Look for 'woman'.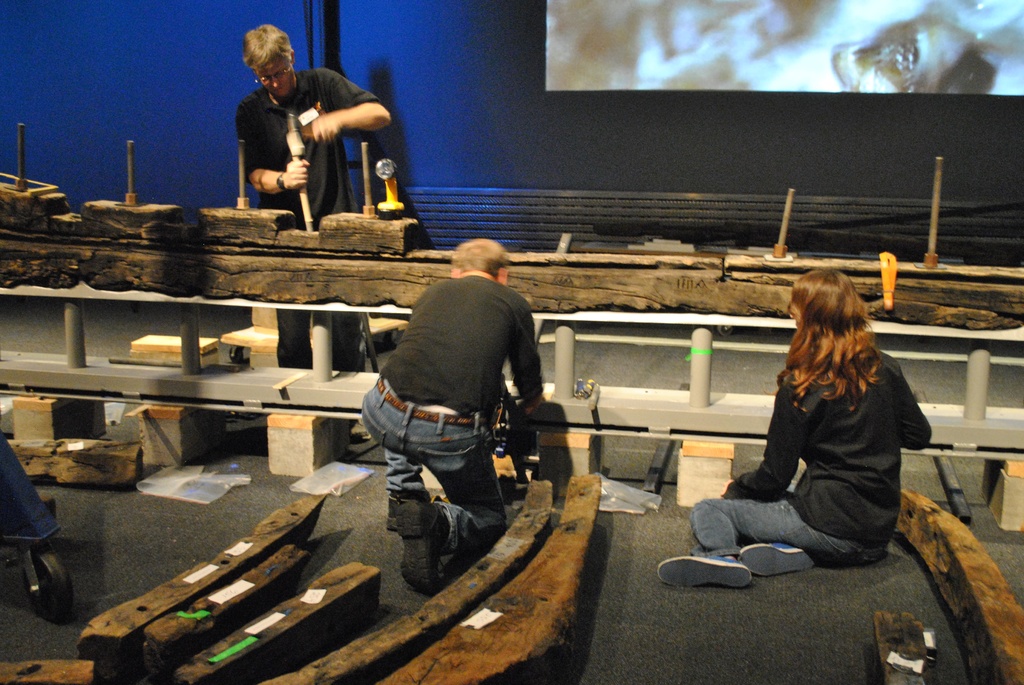
Found: x1=703 y1=245 x2=920 y2=605.
